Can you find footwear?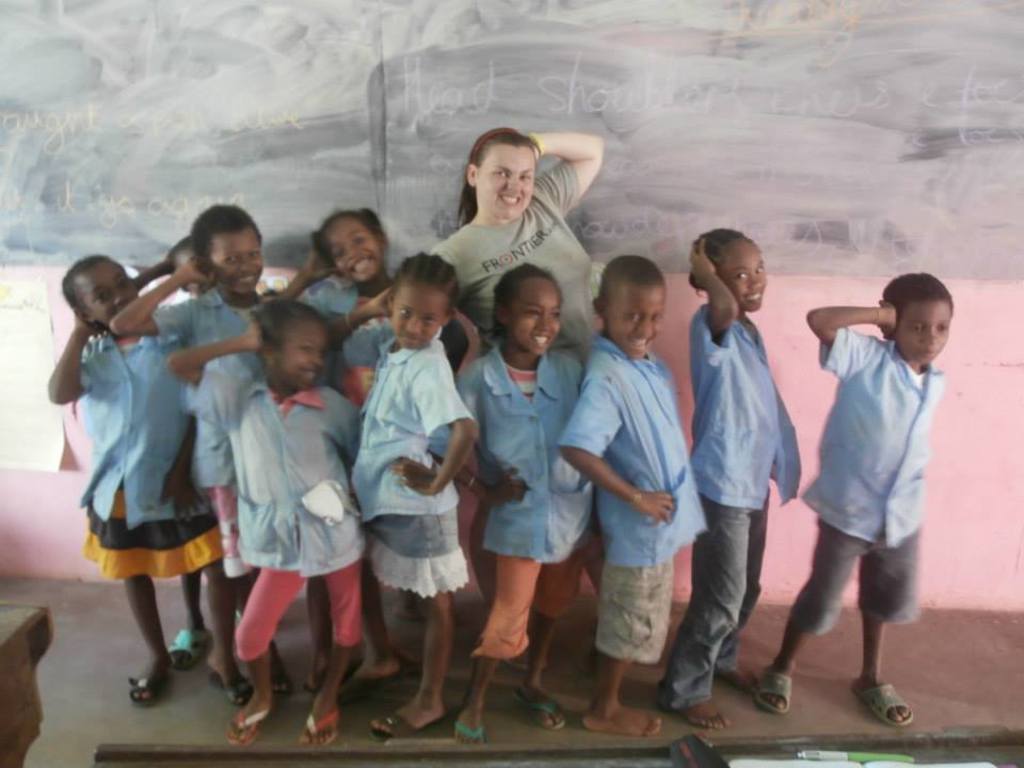
Yes, bounding box: 127:672:171:702.
